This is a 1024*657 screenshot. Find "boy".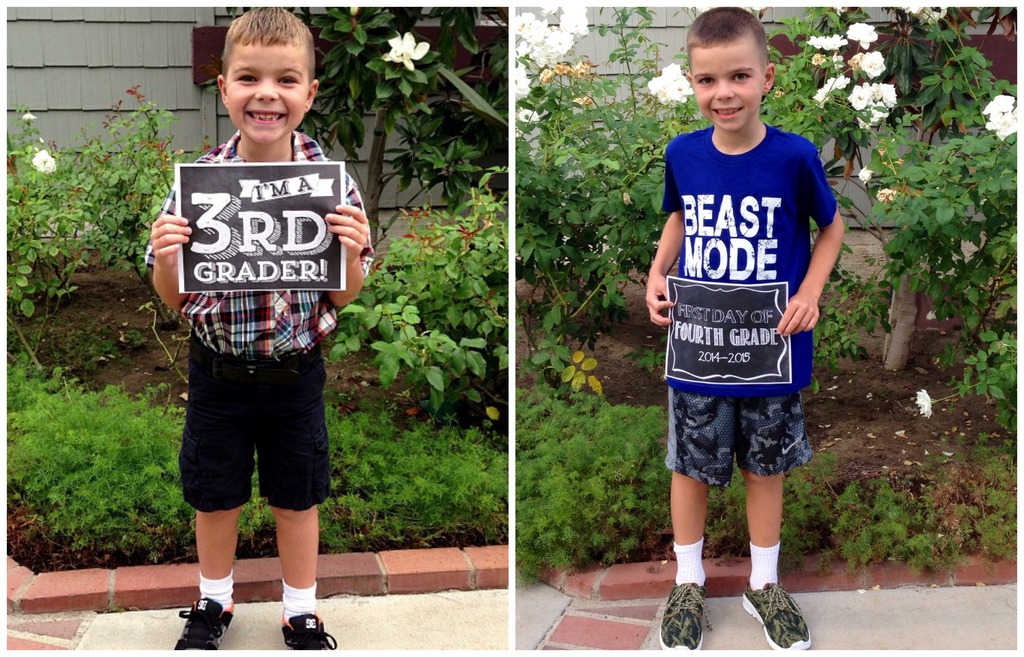
Bounding box: <region>147, 8, 371, 651</region>.
